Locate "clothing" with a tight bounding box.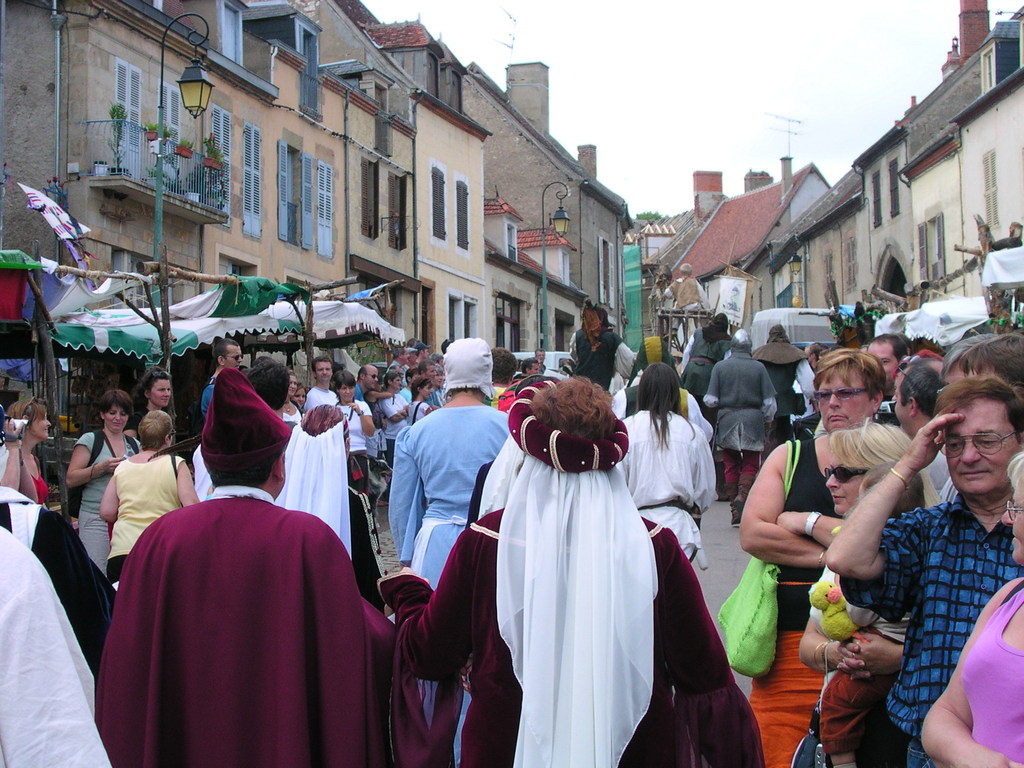
pyautogui.locateOnScreen(376, 500, 768, 767).
